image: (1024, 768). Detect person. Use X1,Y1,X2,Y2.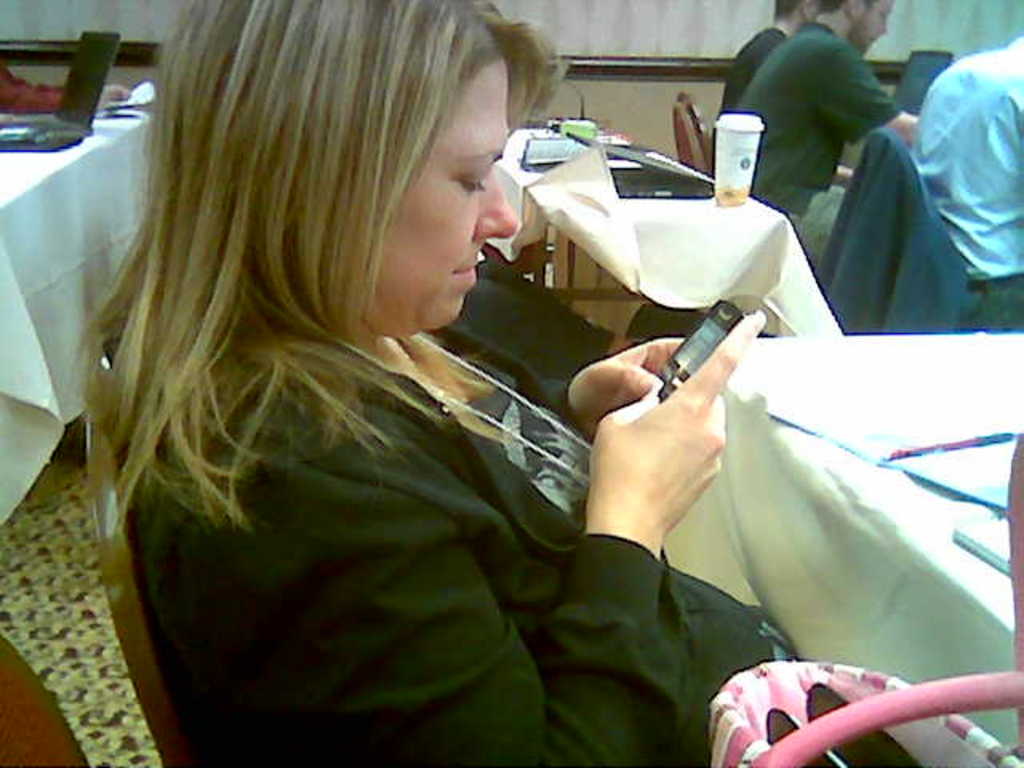
0,53,133,114.
